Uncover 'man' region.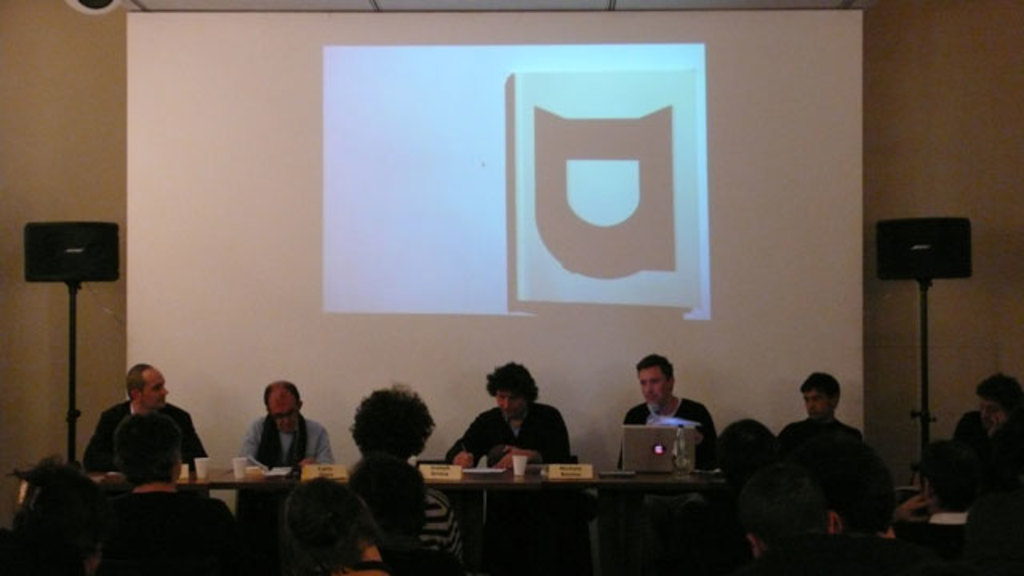
Uncovered: pyautogui.locateOnScreen(440, 358, 579, 467).
